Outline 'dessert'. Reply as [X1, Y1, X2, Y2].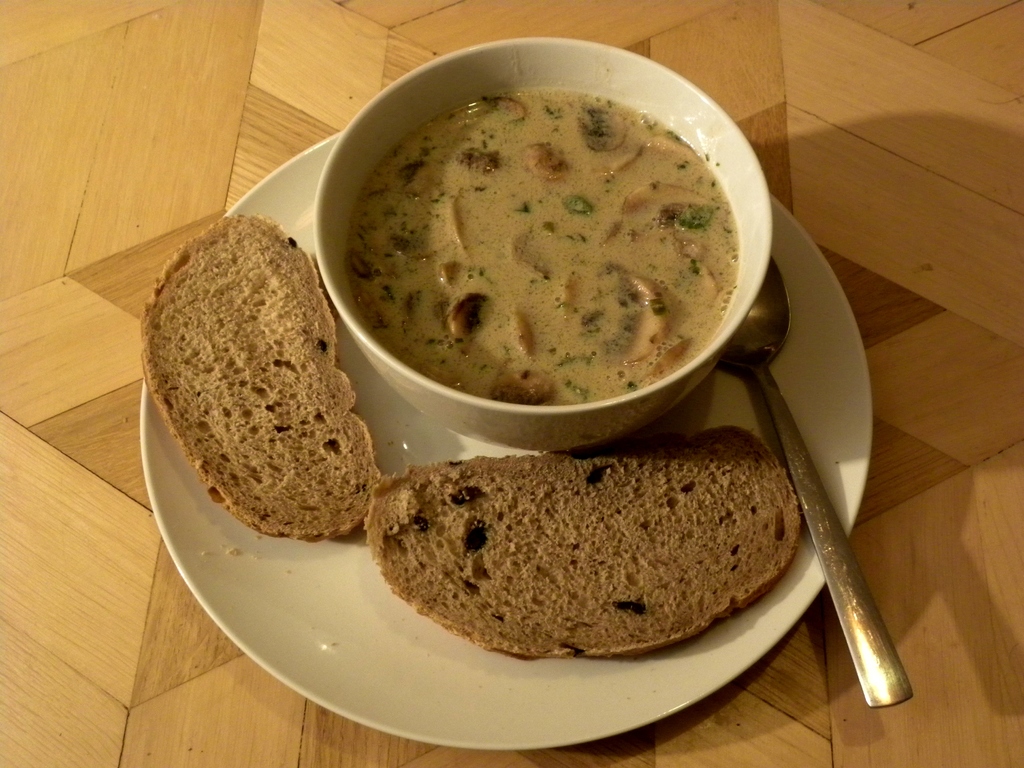
[146, 245, 388, 567].
